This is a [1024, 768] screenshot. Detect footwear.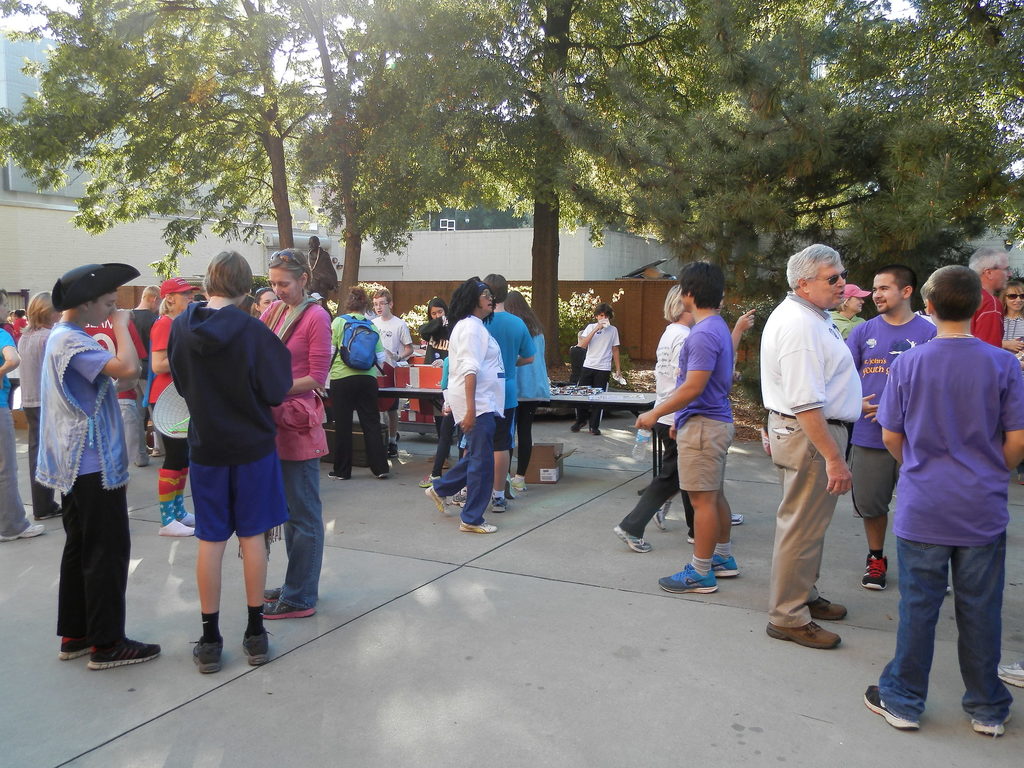
bbox(87, 631, 159, 668).
